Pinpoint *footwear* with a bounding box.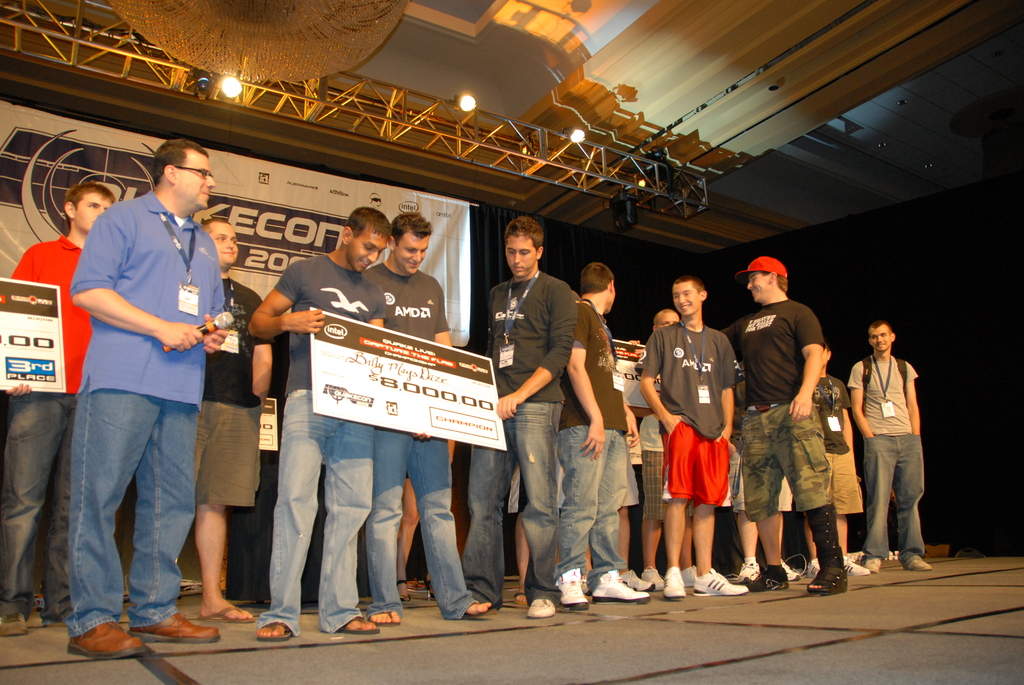
region(559, 566, 589, 612).
